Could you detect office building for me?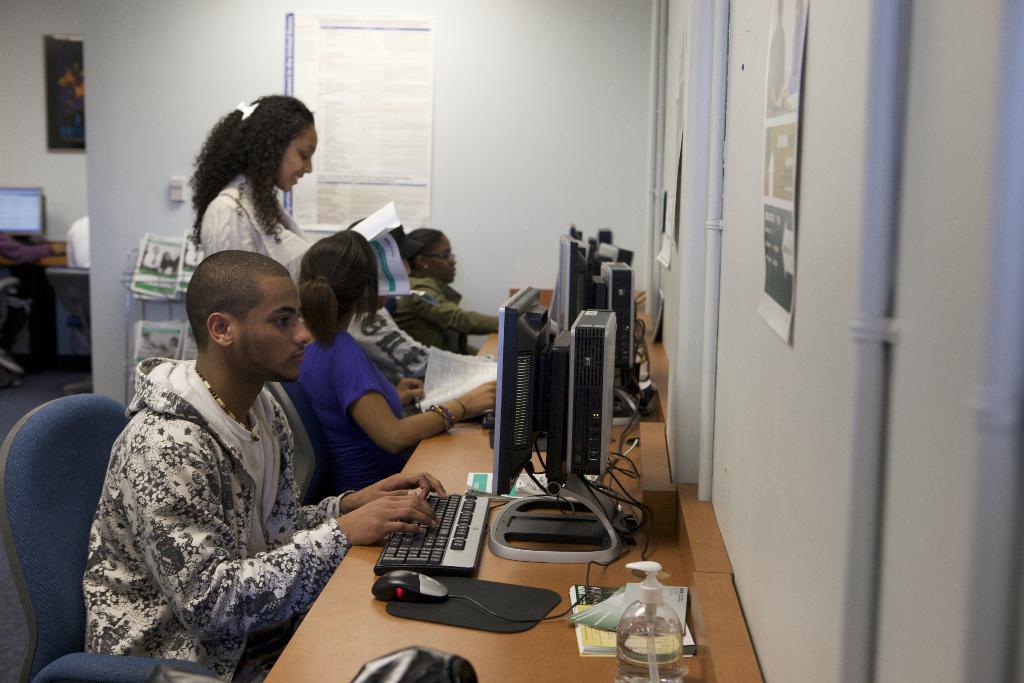
Detection result: x1=0, y1=0, x2=1023, y2=682.
